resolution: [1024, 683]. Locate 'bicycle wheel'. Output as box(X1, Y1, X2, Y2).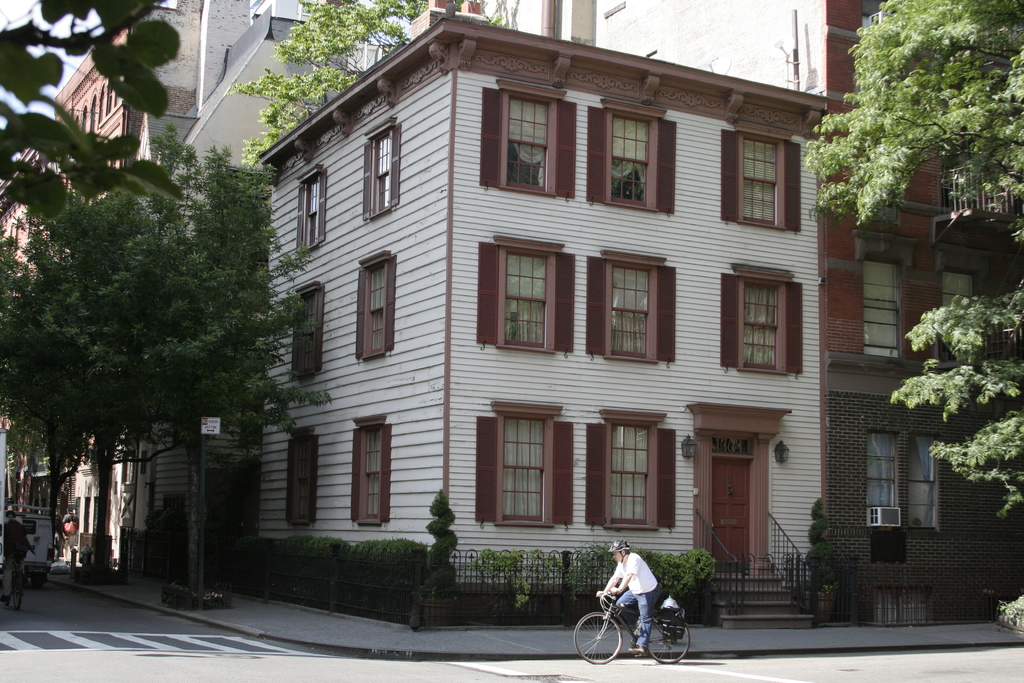
box(641, 607, 692, 666).
